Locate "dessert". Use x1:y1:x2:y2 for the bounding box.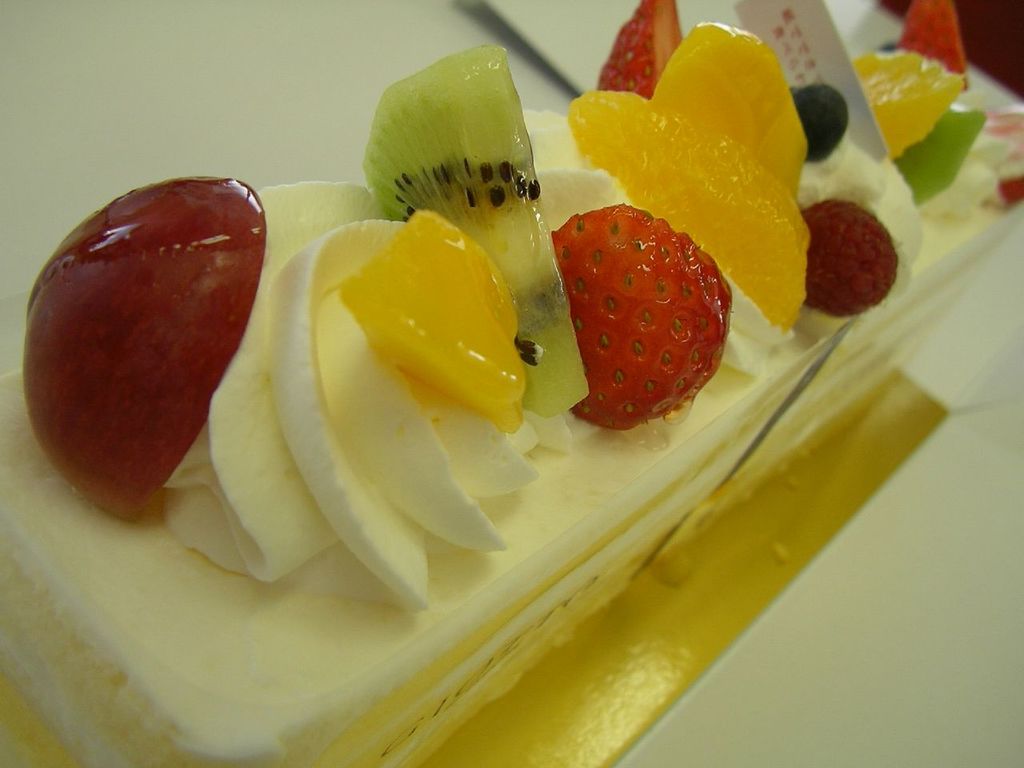
132:70:900:710.
